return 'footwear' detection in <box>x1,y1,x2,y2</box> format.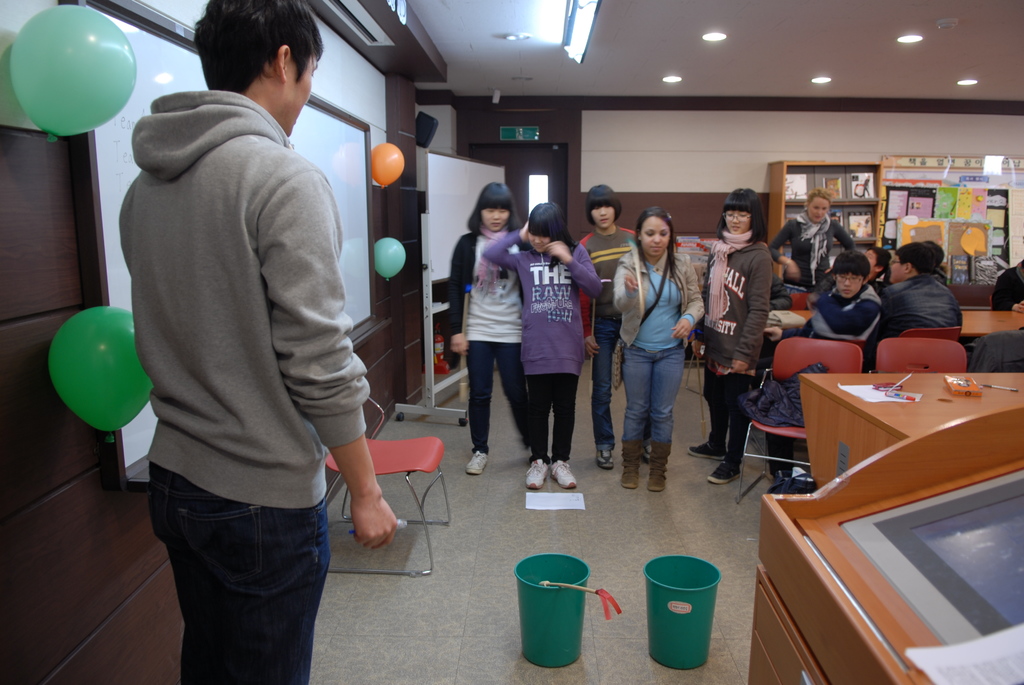
<box>552,462,573,489</box>.
